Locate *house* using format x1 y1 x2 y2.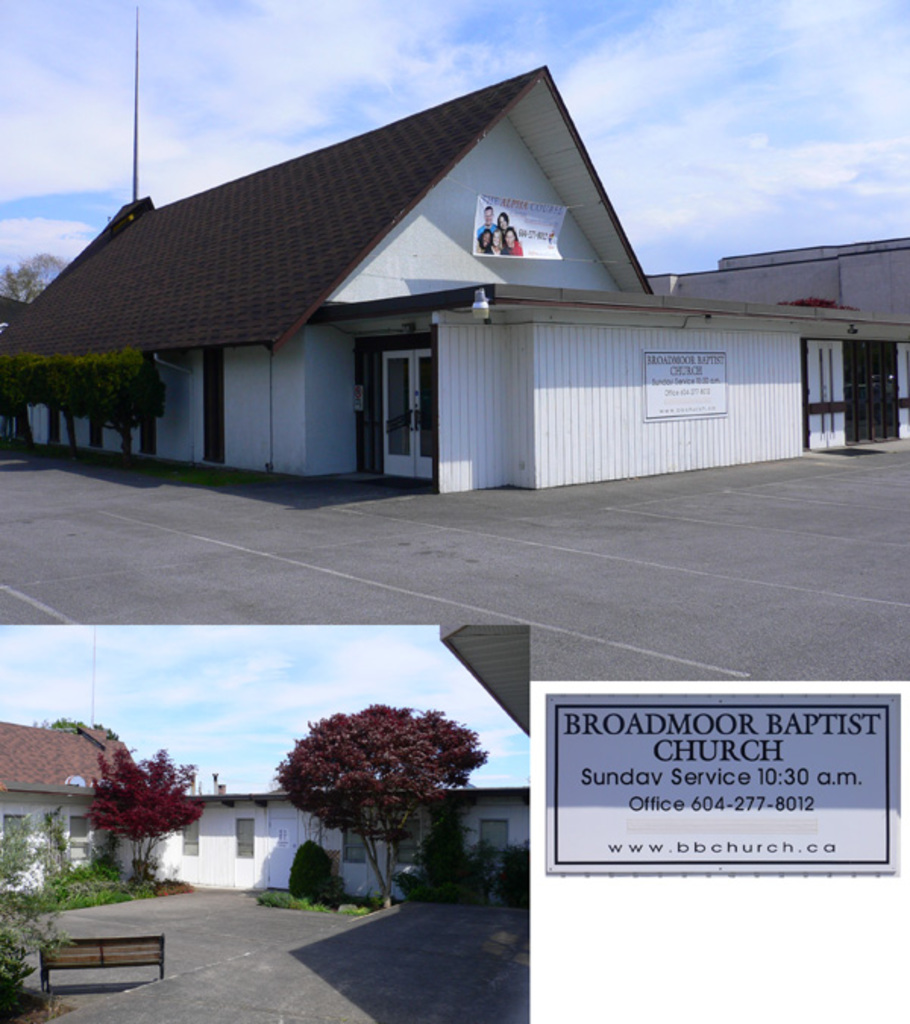
0 727 531 901.
